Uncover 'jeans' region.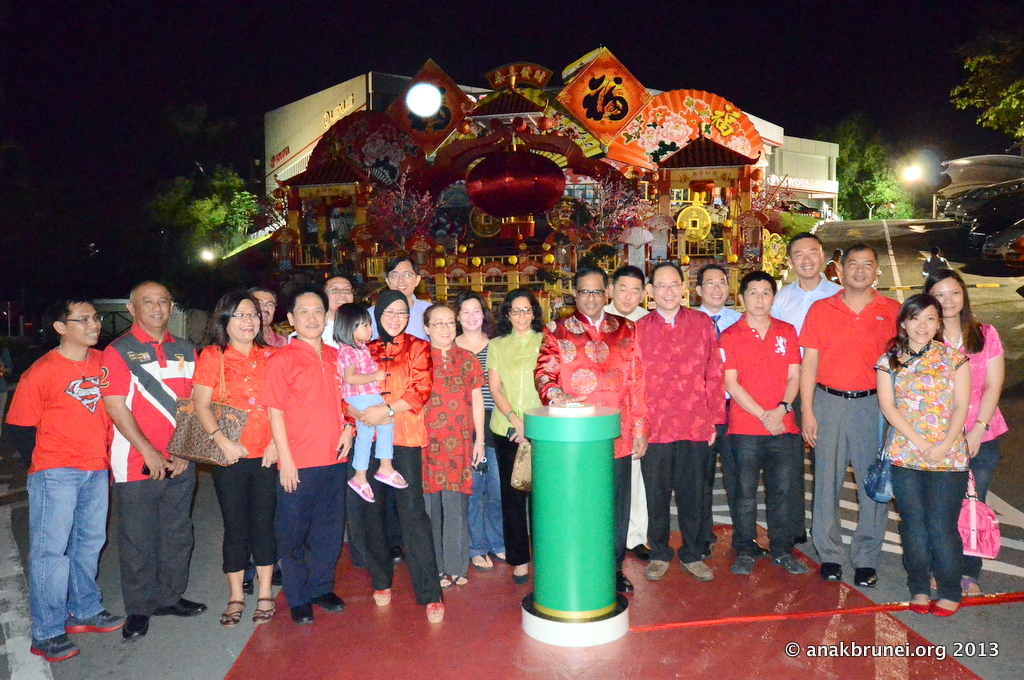
Uncovered: select_region(272, 466, 348, 613).
